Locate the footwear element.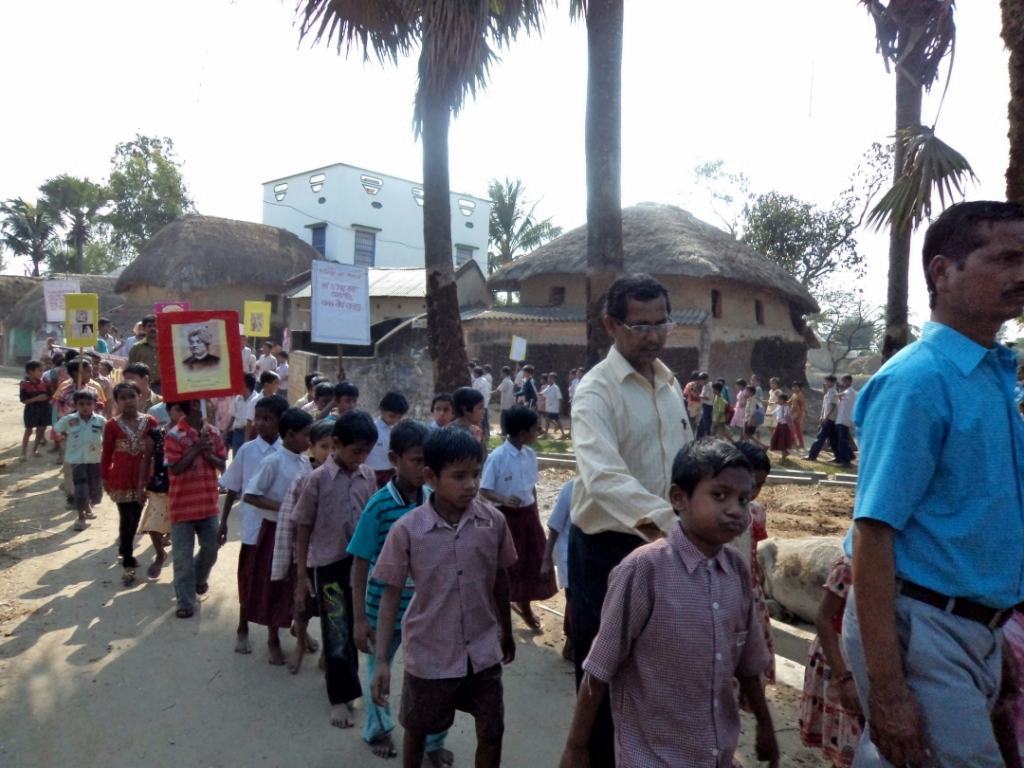
Element bbox: (left=175, top=606, right=196, bottom=616).
